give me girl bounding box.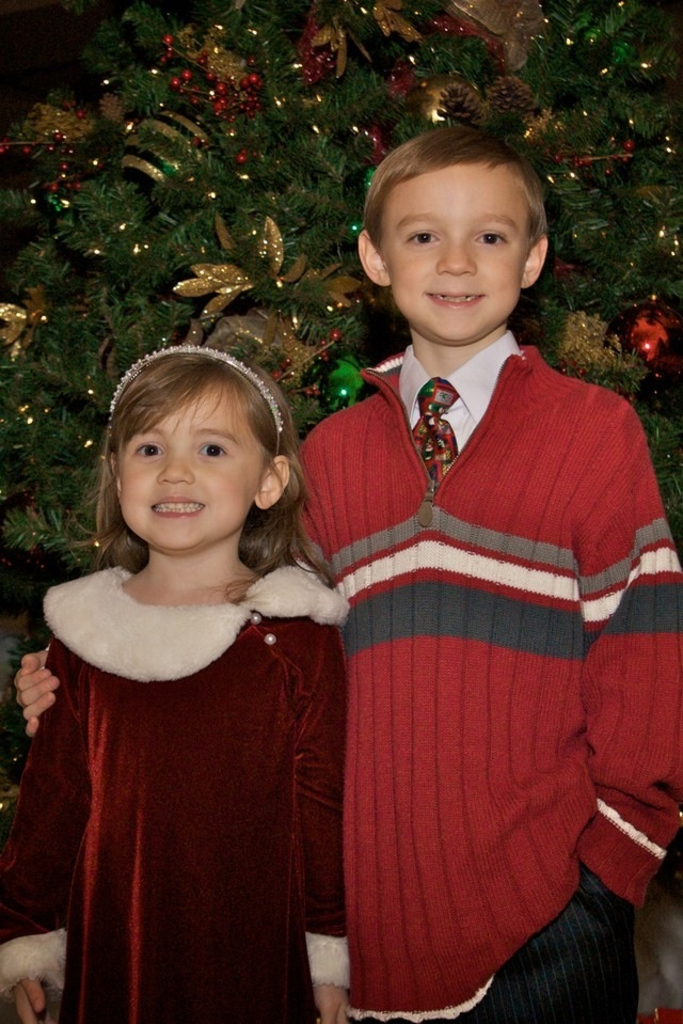
box=[0, 342, 349, 1023].
